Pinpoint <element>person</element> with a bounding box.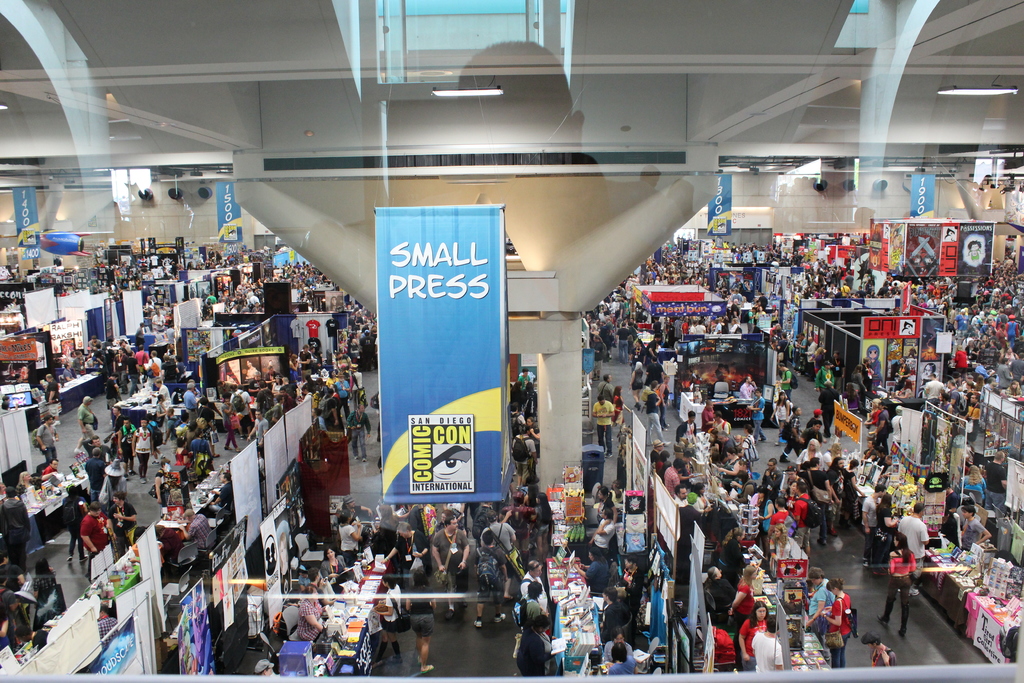
516/573/543/636.
